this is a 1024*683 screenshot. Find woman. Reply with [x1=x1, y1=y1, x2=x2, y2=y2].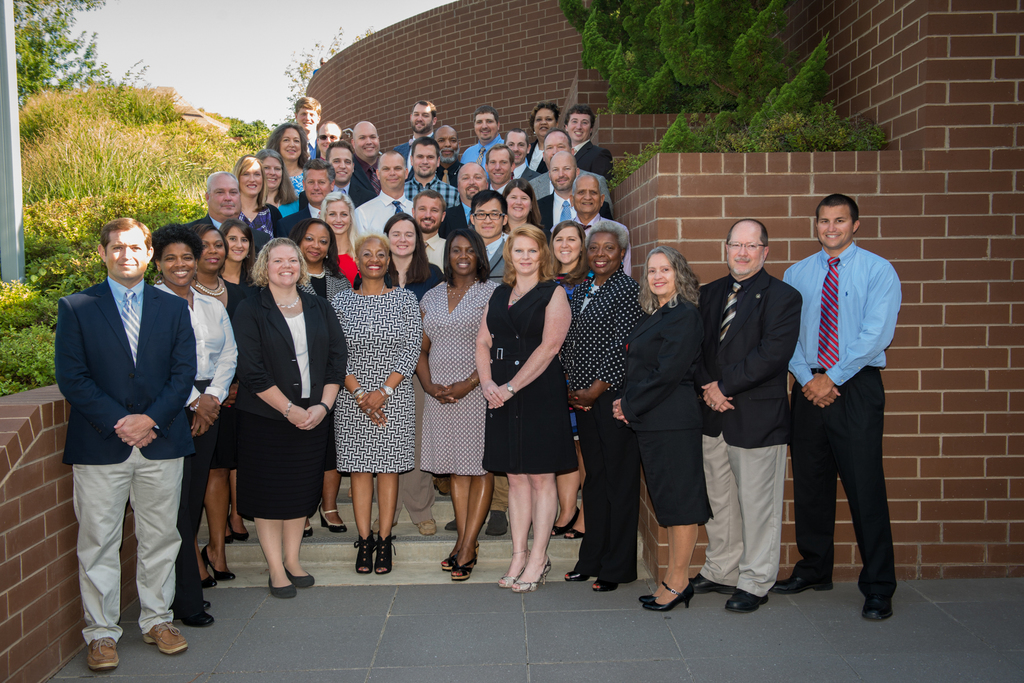
[x1=474, y1=224, x2=575, y2=597].
